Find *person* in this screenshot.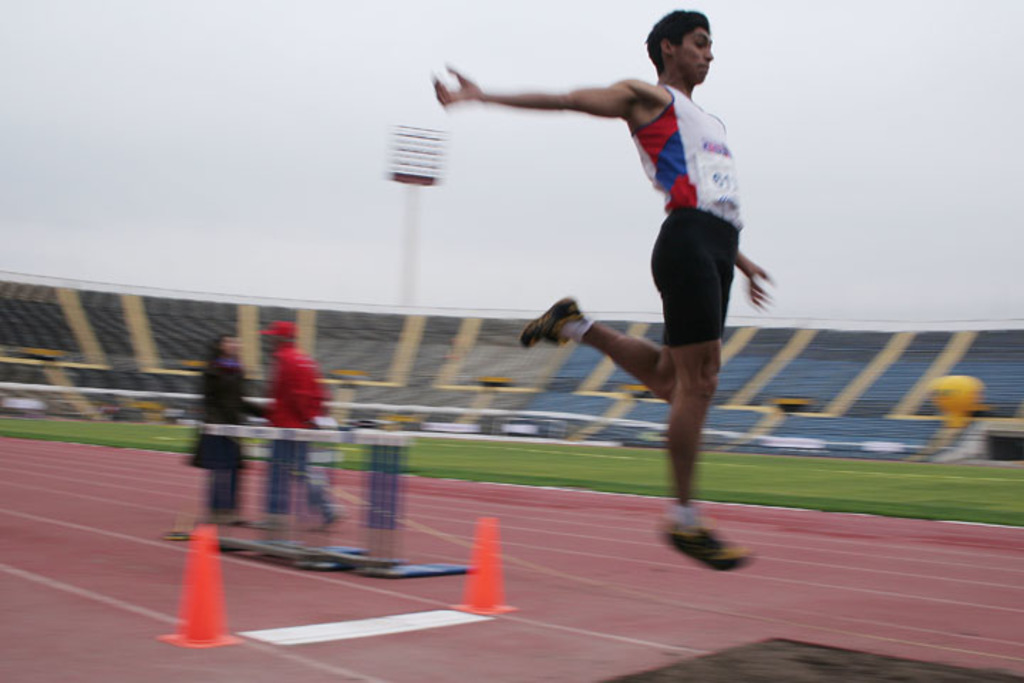
The bounding box for *person* is 472,23,786,542.
